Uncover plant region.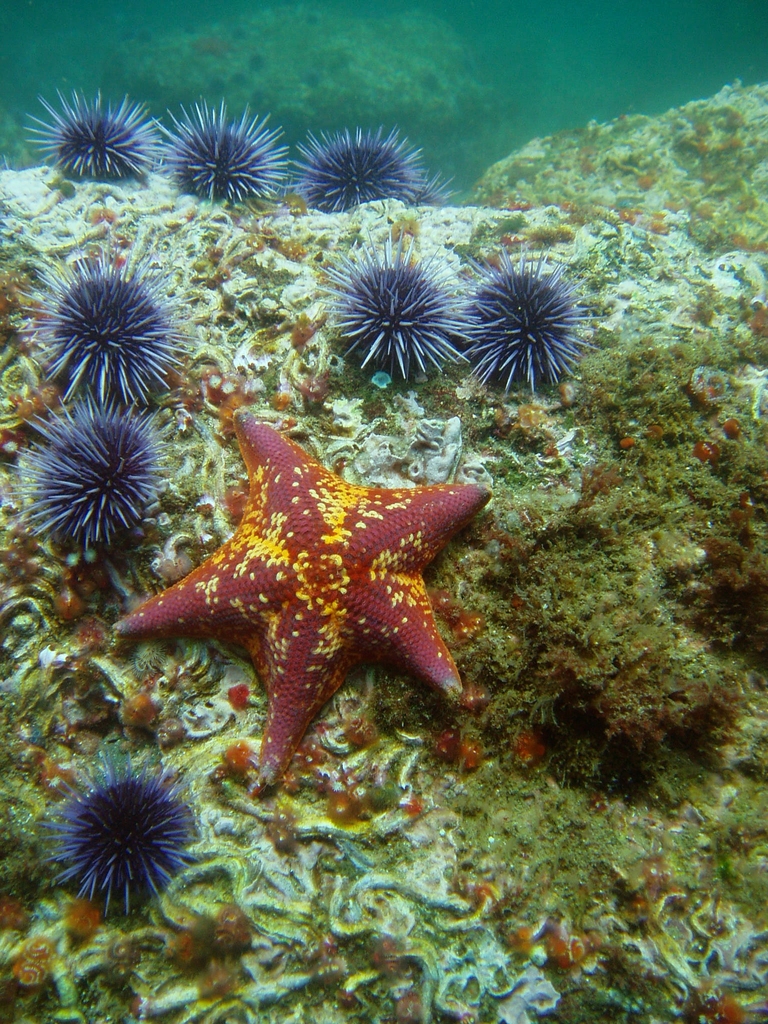
Uncovered: [x1=28, y1=729, x2=198, y2=921].
